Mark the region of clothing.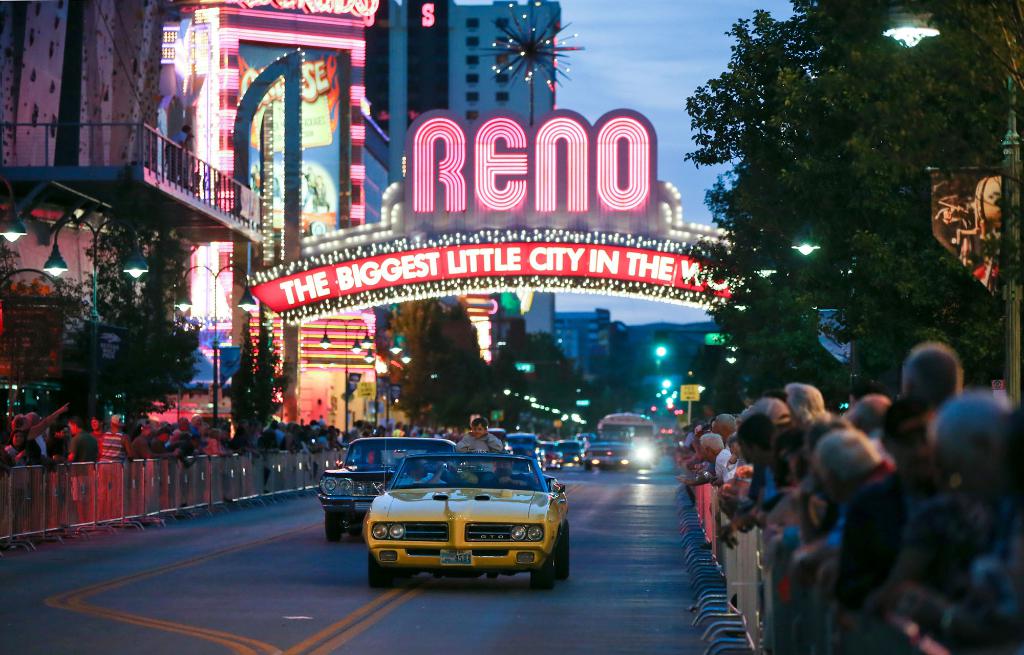
Region: BBox(456, 427, 502, 490).
